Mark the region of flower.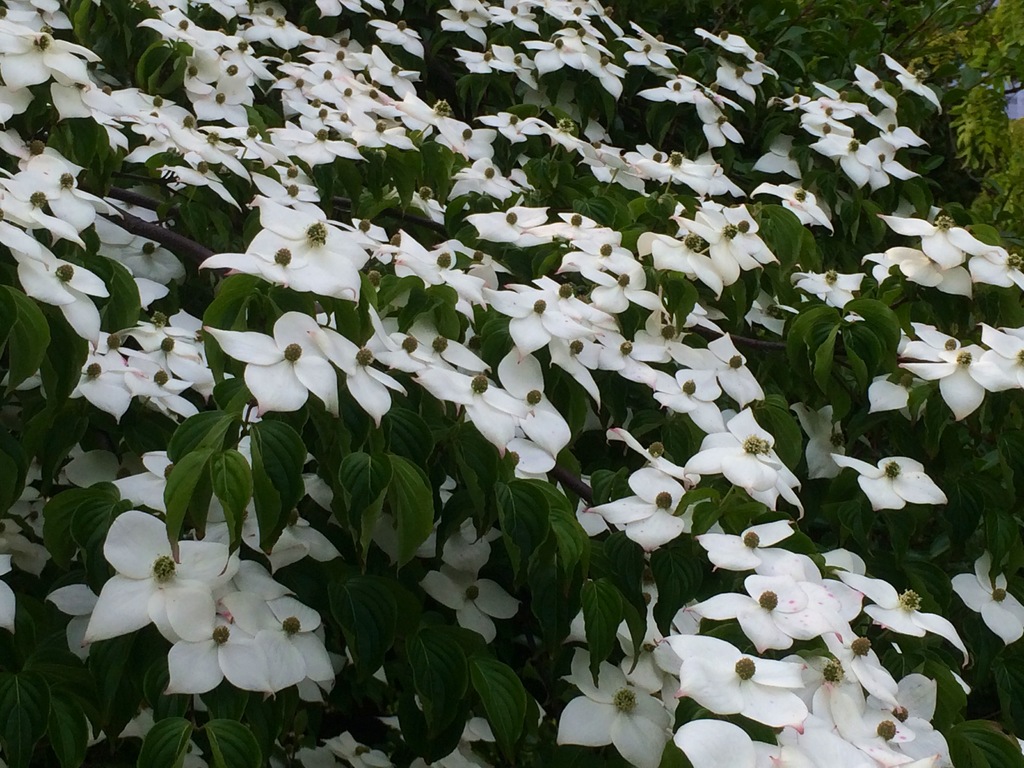
Region: <region>82, 524, 326, 711</region>.
